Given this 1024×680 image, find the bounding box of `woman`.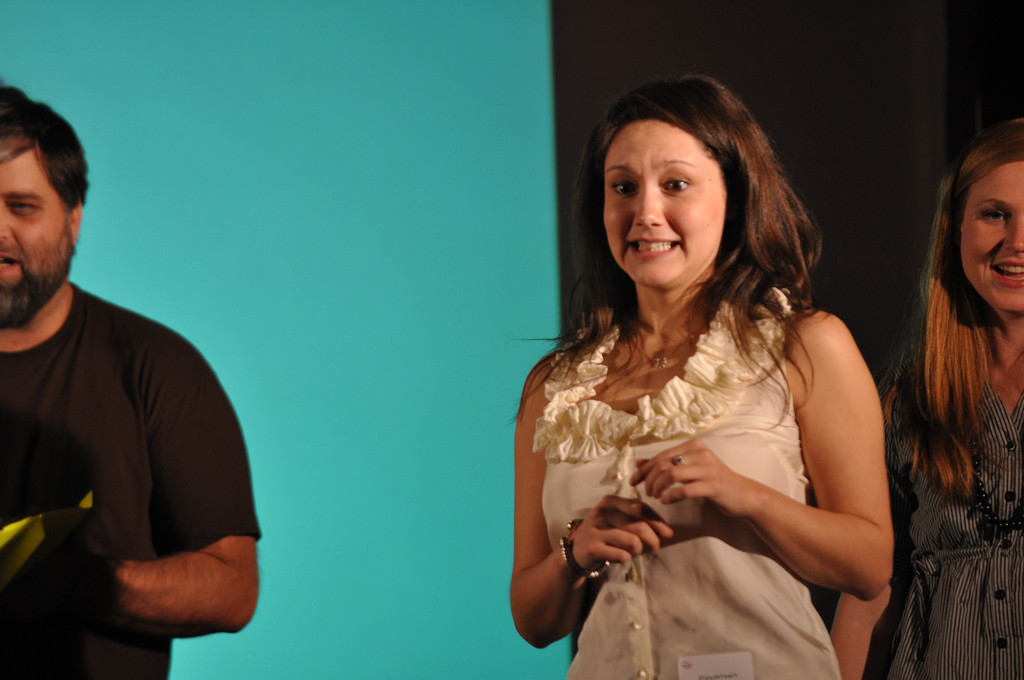
locate(503, 72, 893, 679).
